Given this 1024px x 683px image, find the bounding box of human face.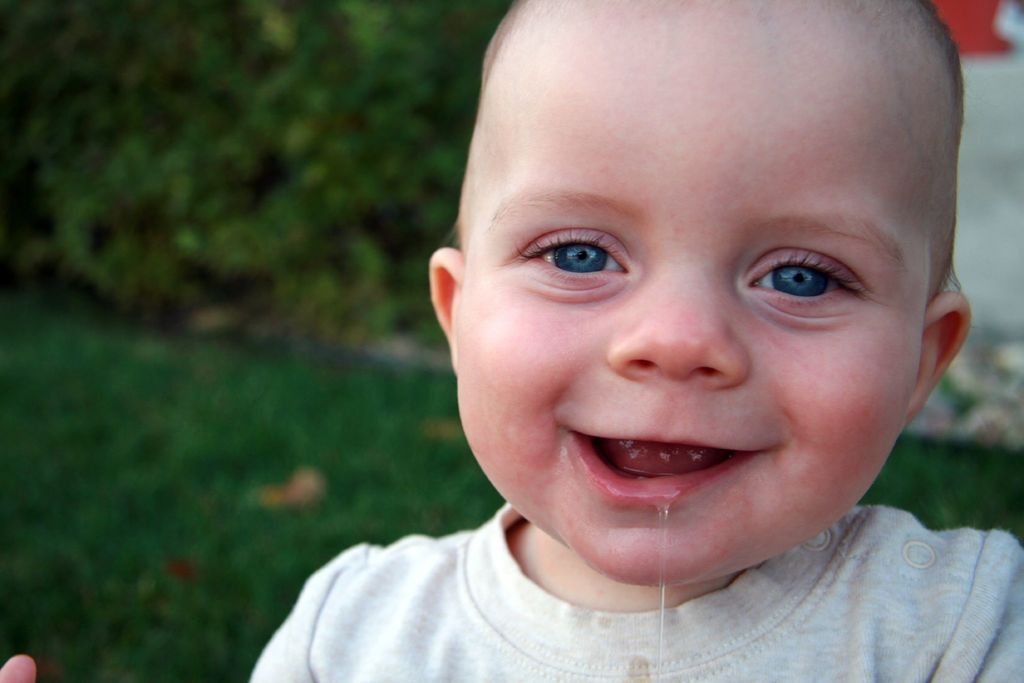
bbox(456, 40, 927, 589).
